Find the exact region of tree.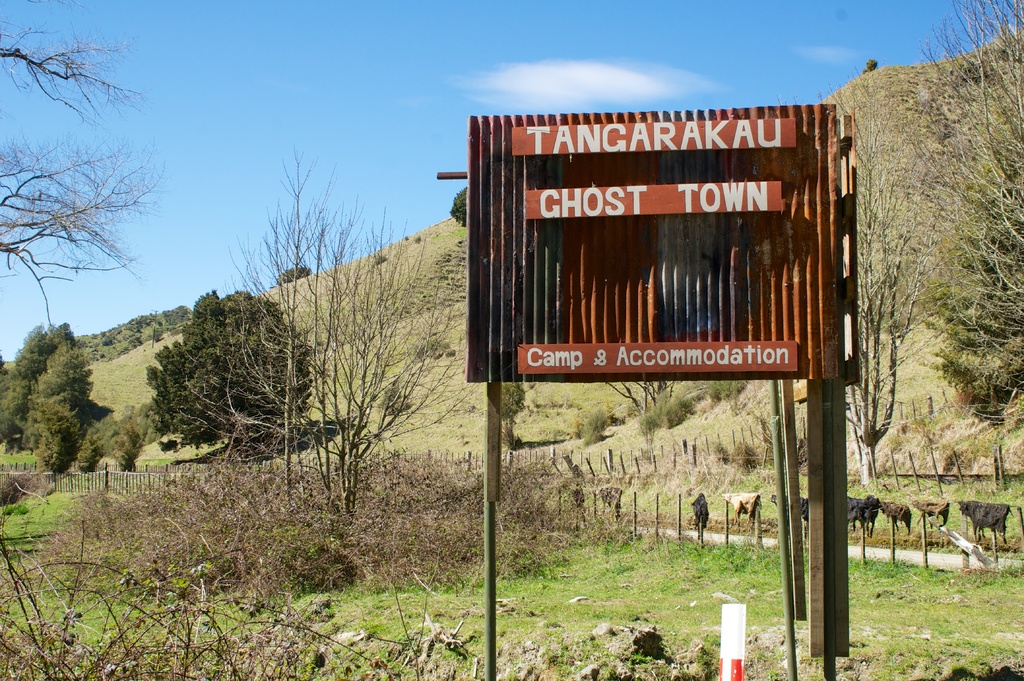
Exact region: select_region(607, 377, 684, 414).
